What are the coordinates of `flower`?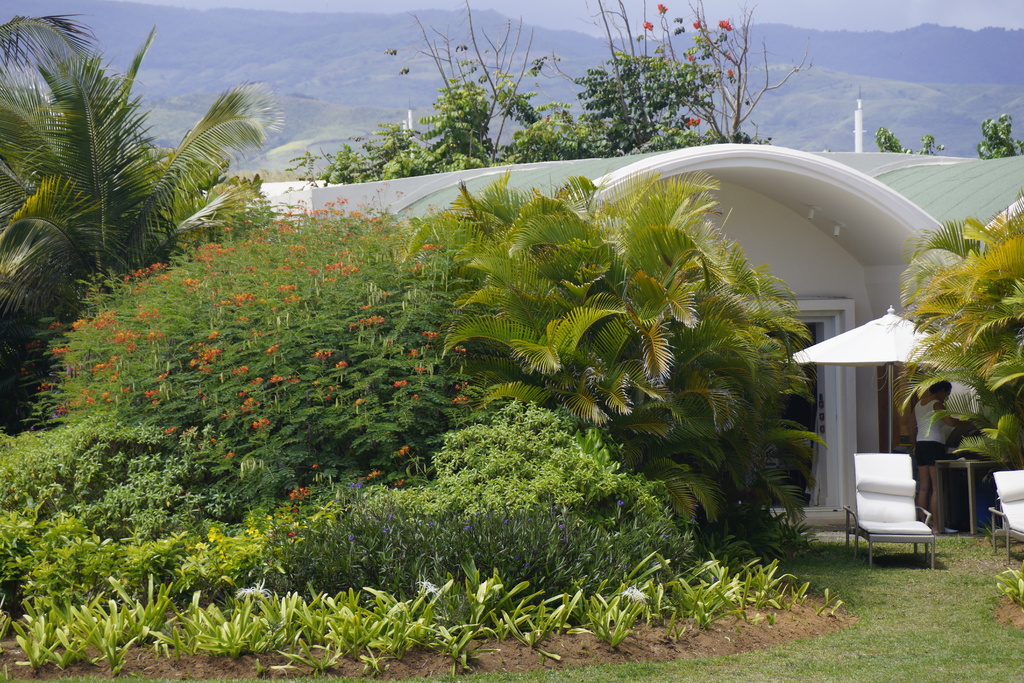
398,444,411,454.
